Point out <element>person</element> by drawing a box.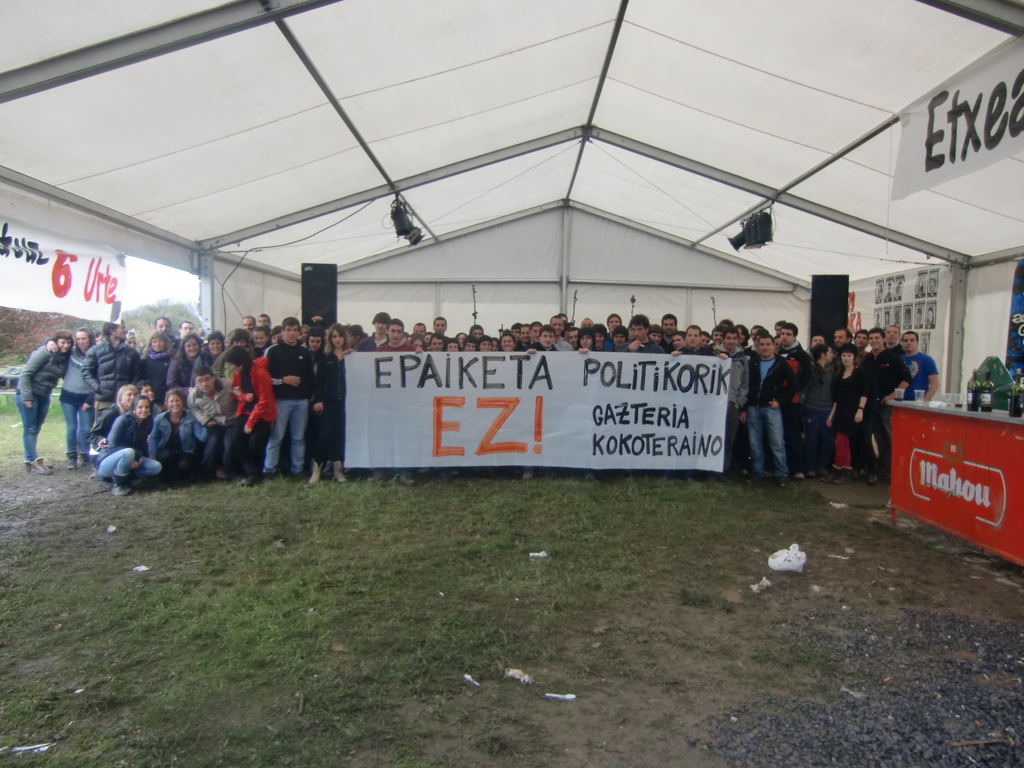
x1=442, y1=337, x2=459, y2=351.
